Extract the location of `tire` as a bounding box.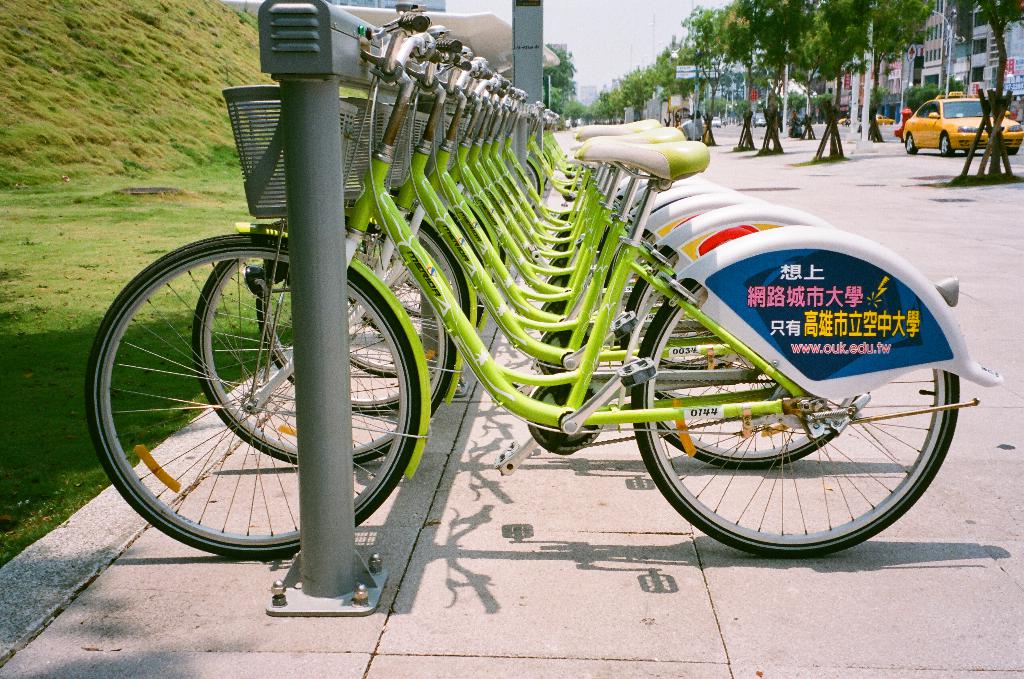
189, 230, 462, 467.
